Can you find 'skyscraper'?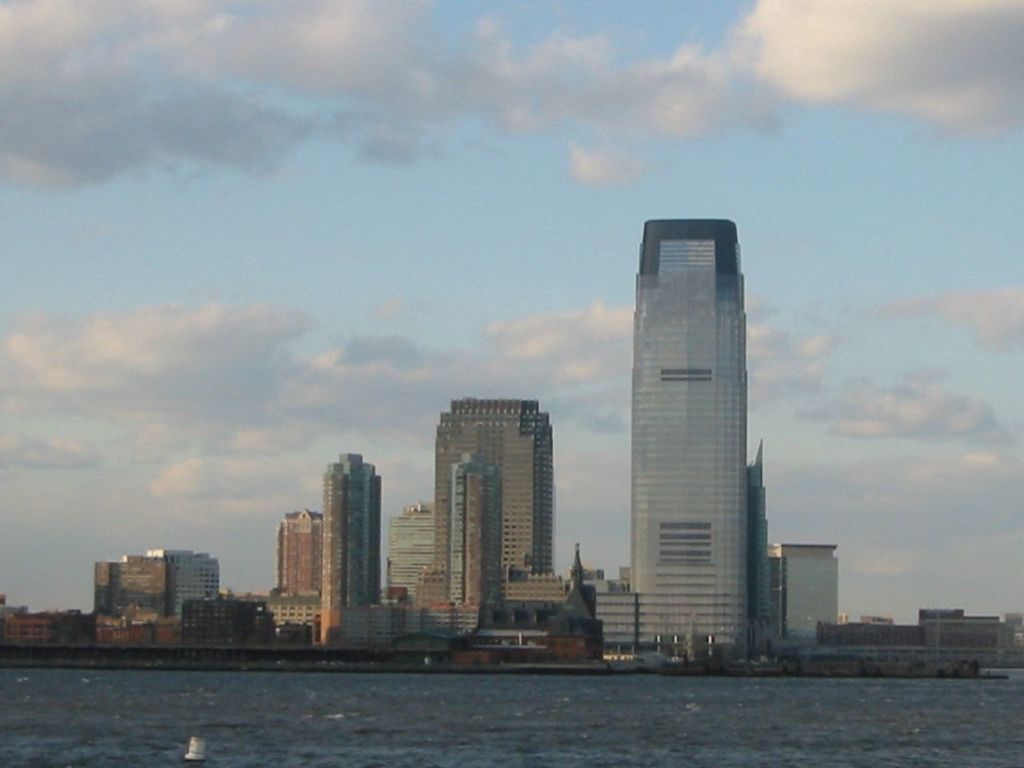
Yes, bounding box: box=[455, 456, 499, 632].
